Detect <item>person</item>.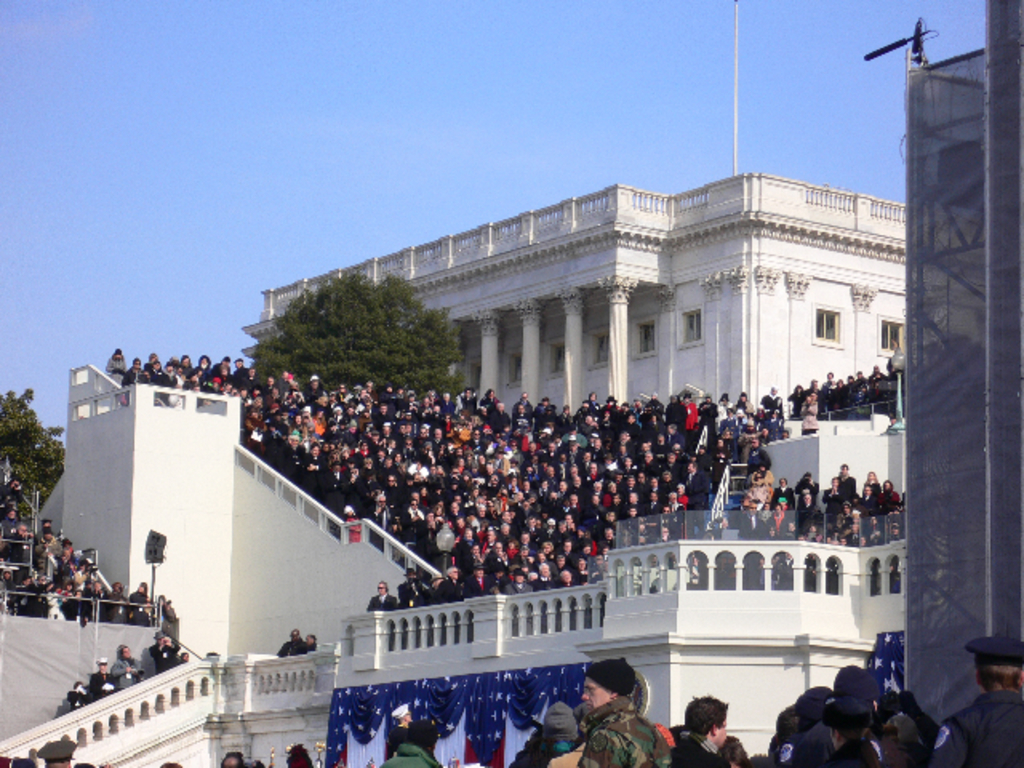
Detected at bbox=(675, 691, 741, 766).
